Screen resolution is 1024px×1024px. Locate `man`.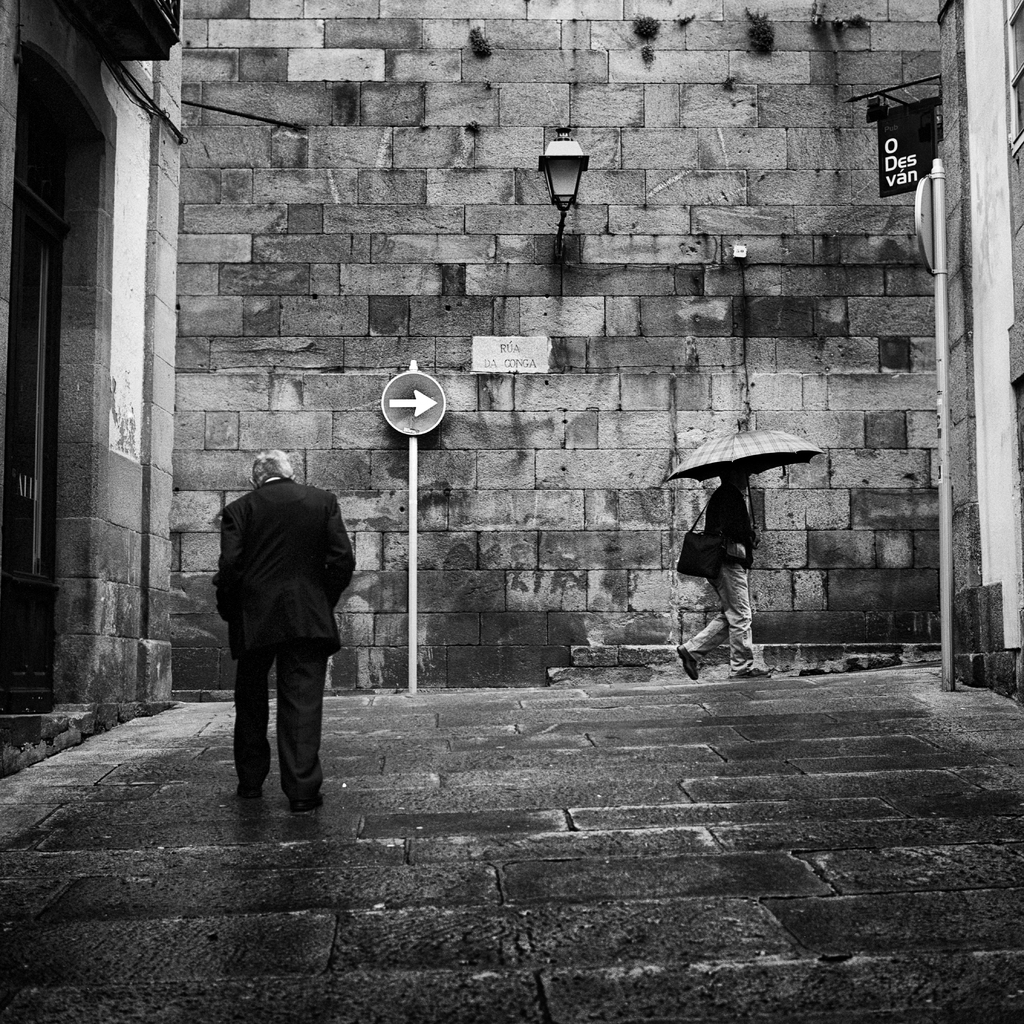
bbox=[686, 471, 774, 679].
